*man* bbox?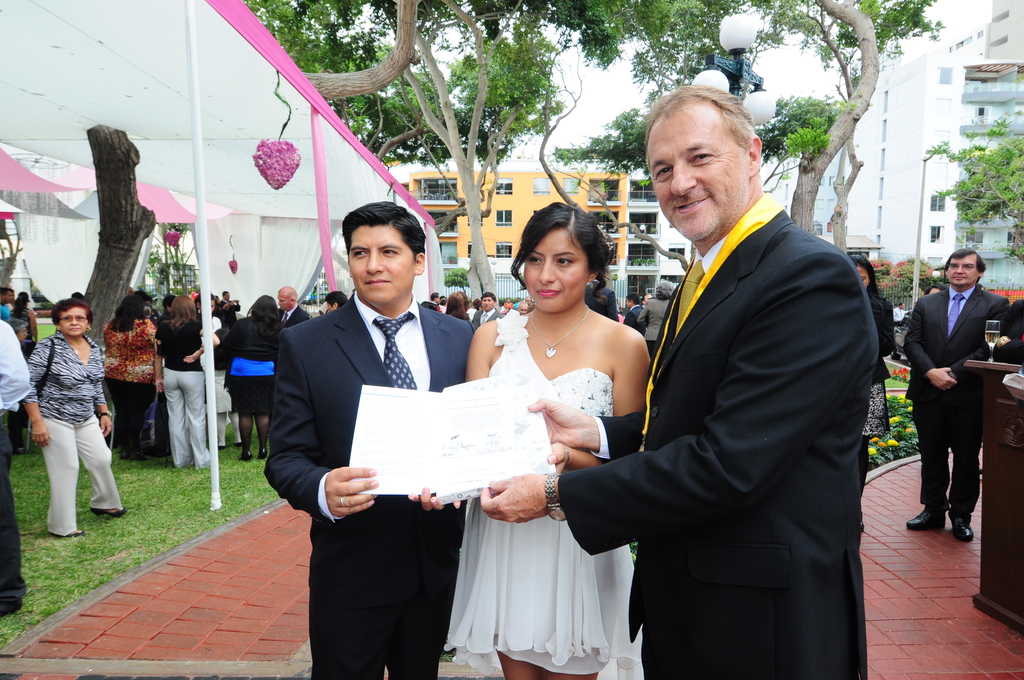
(left=585, top=275, right=616, bottom=321)
